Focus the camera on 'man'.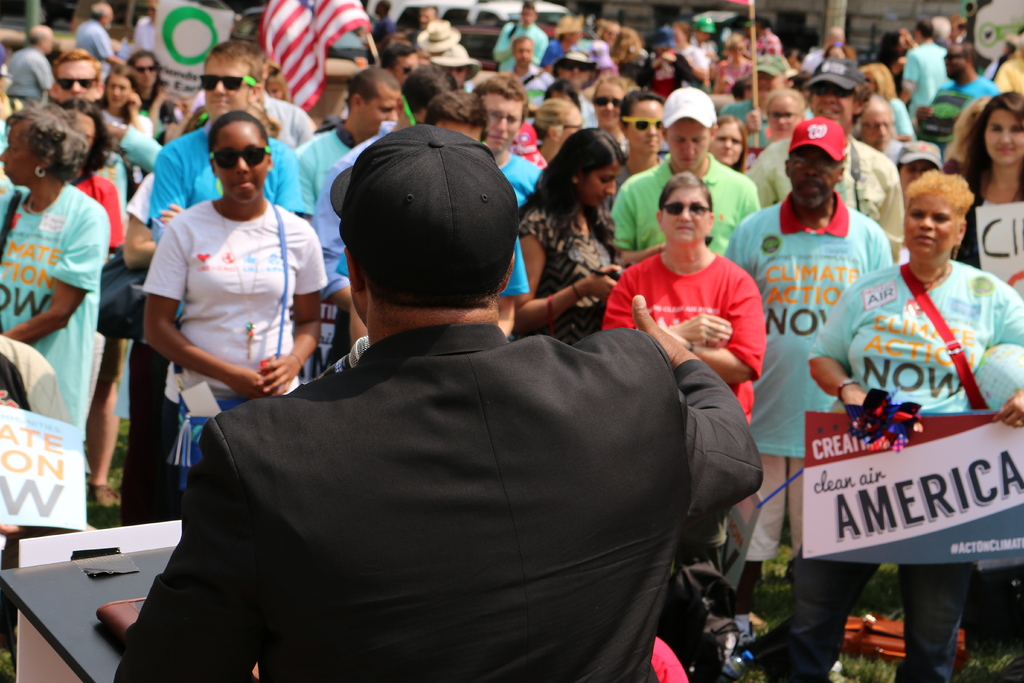
Focus region: left=417, top=19, right=463, bottom=63.
